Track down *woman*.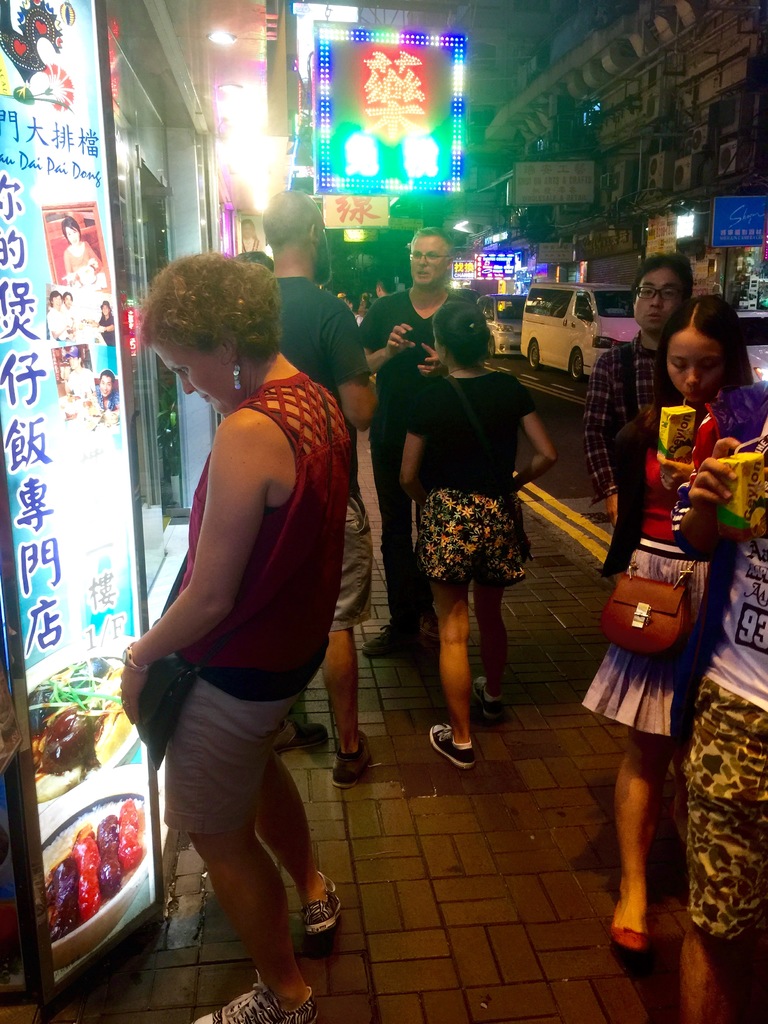
Tracked to rect(58, 214, 102, 286).
